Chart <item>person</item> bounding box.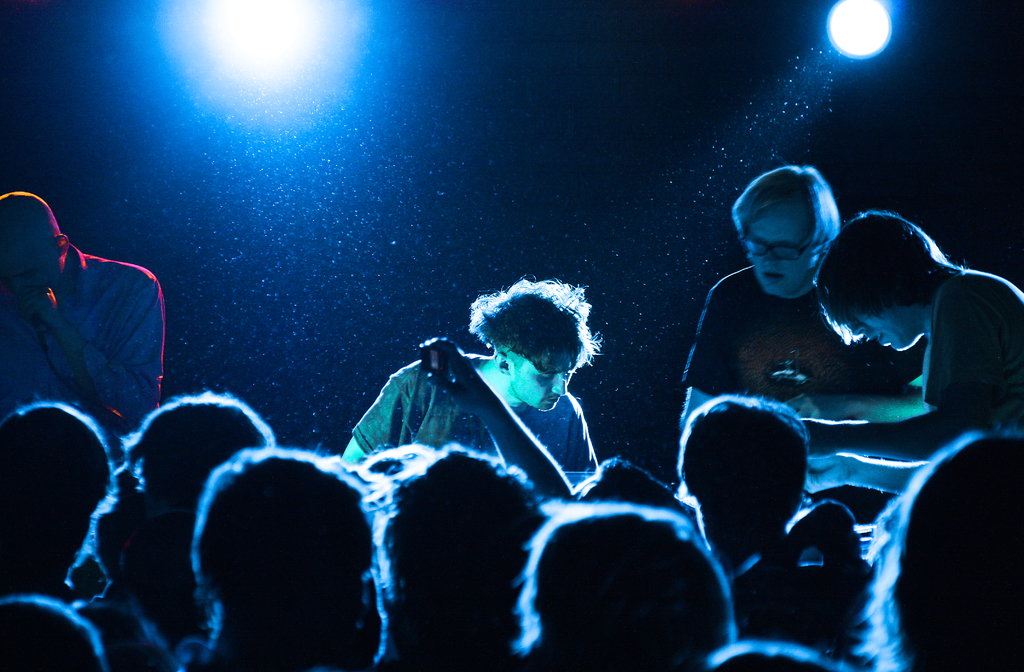
Charted: <region>674, 163, 891, 441</region>.
